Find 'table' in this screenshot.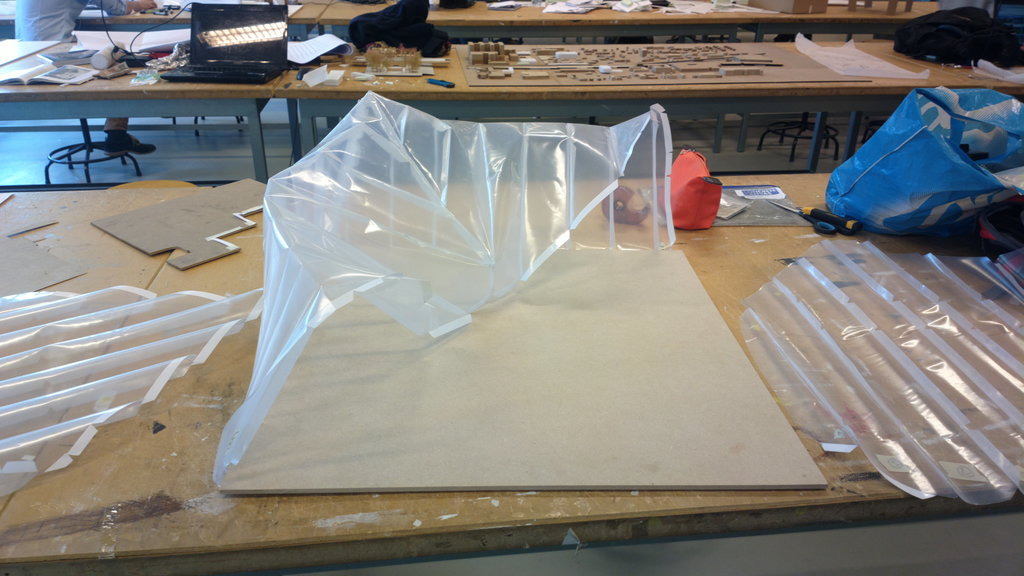
The bounding box for 'table' is x1=0, y1=65, x2=284, y2=178.
